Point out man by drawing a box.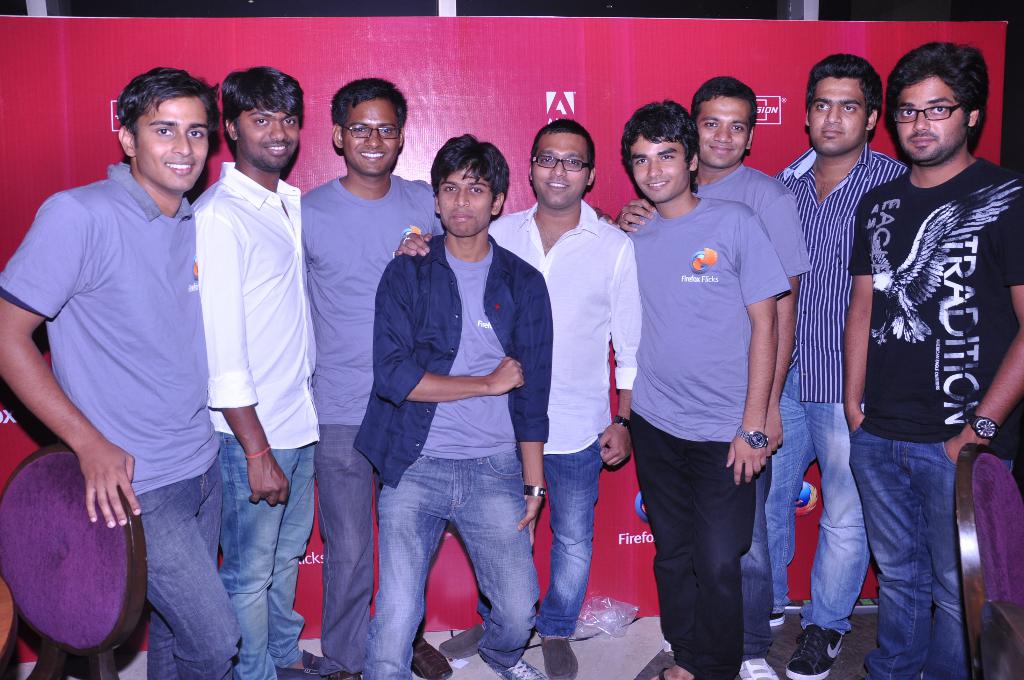
(356,129,545,679).
